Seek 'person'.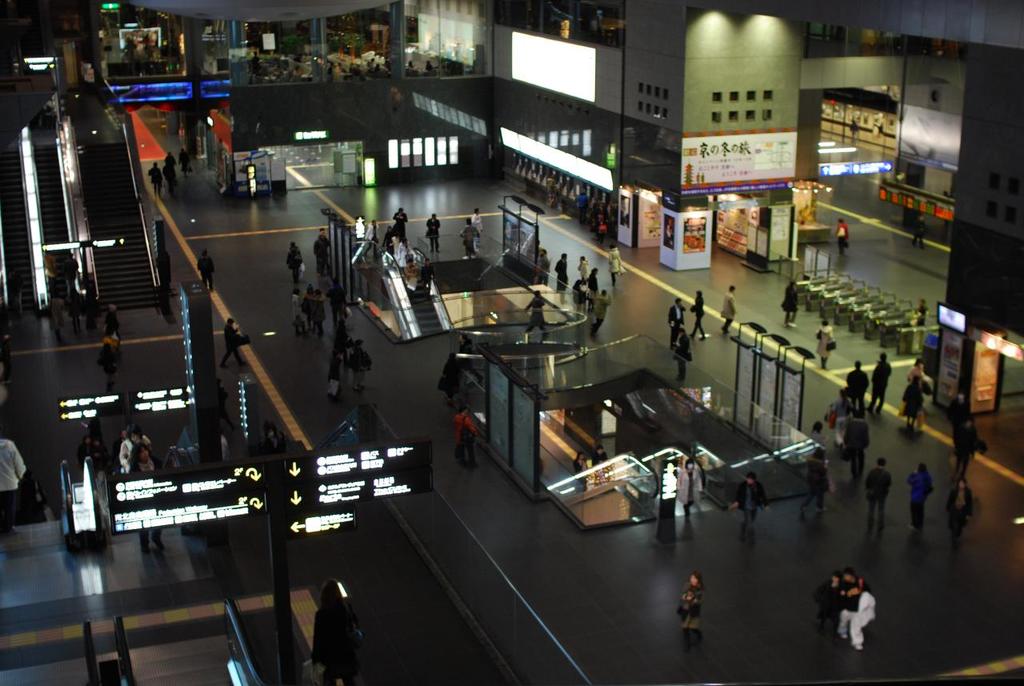
bbox=(441, 351, 457, 397).
